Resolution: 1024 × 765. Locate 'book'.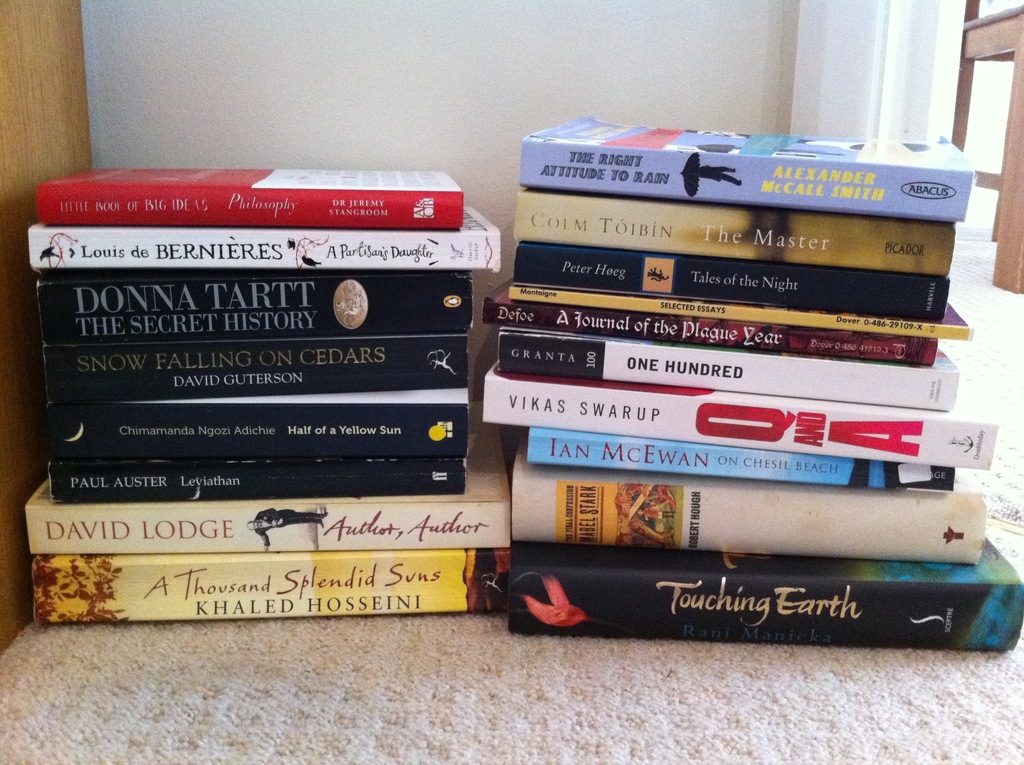
<bbox>41, 330, 469, 408</bbox>.
